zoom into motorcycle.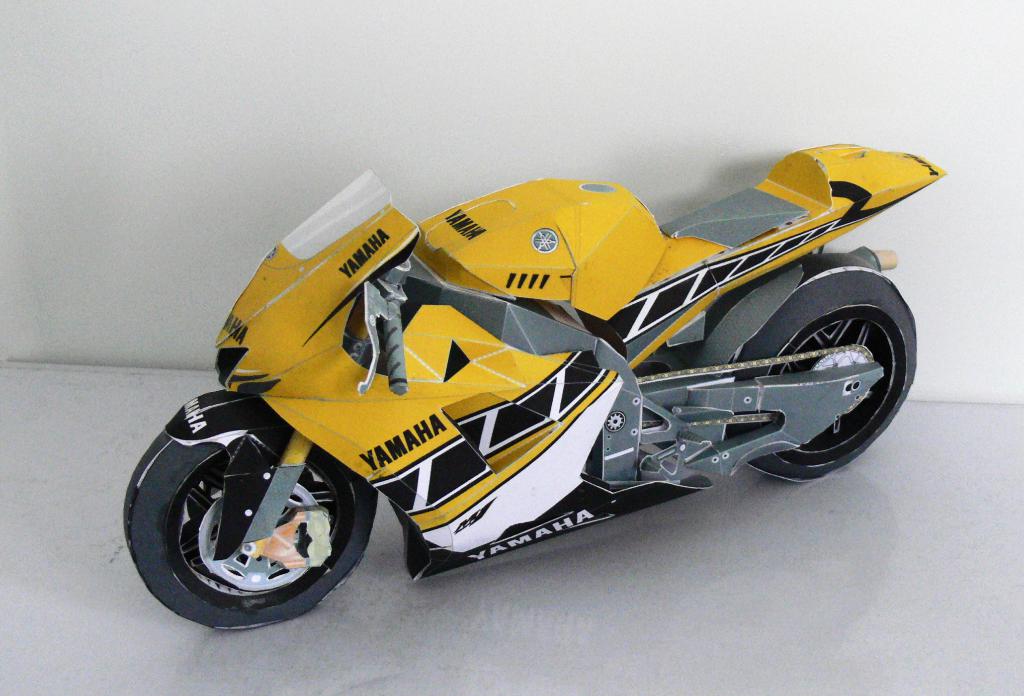
Zoom target: crop(144, 154, 923, 624).
